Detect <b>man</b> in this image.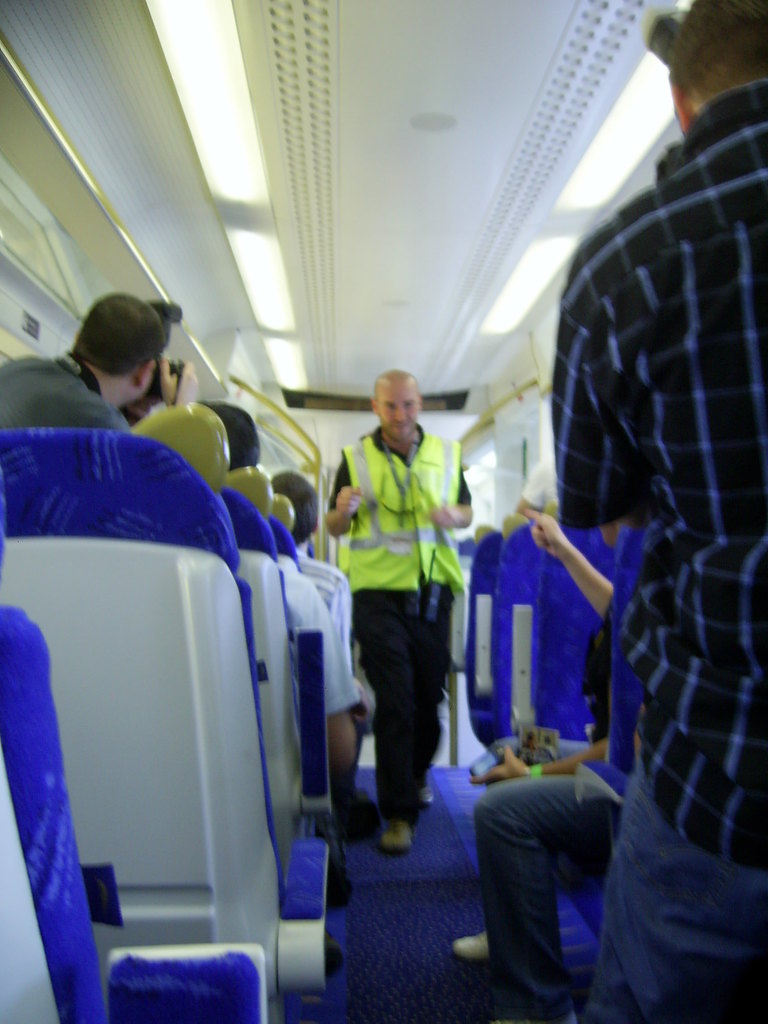
Detection: [x1=271, y1=468, x2=378, y2=843].
